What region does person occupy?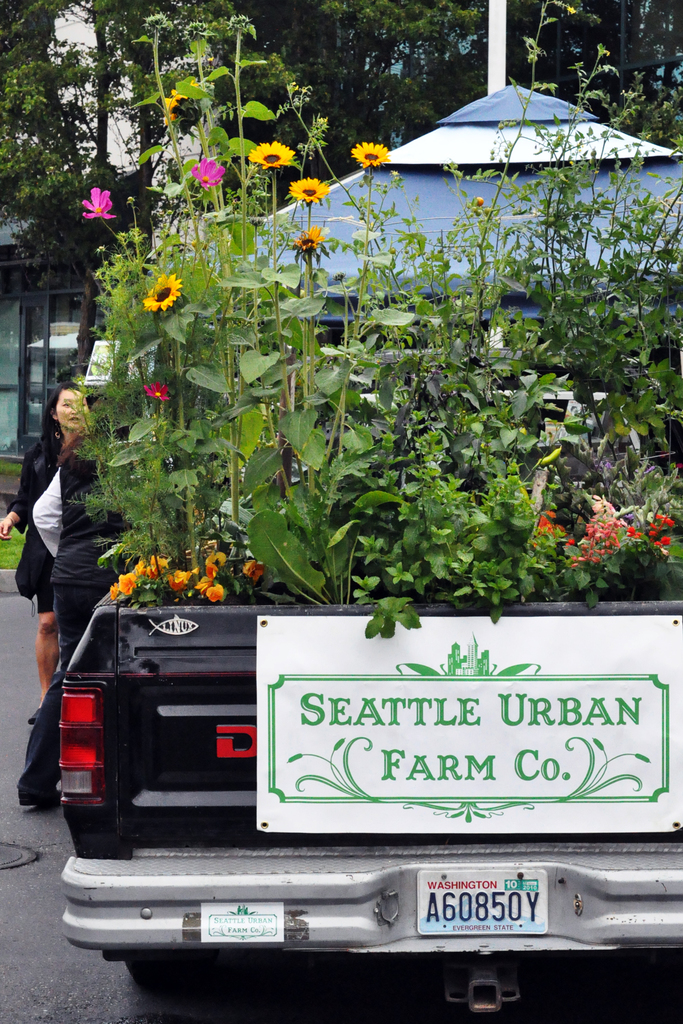
0 388 108 703.
